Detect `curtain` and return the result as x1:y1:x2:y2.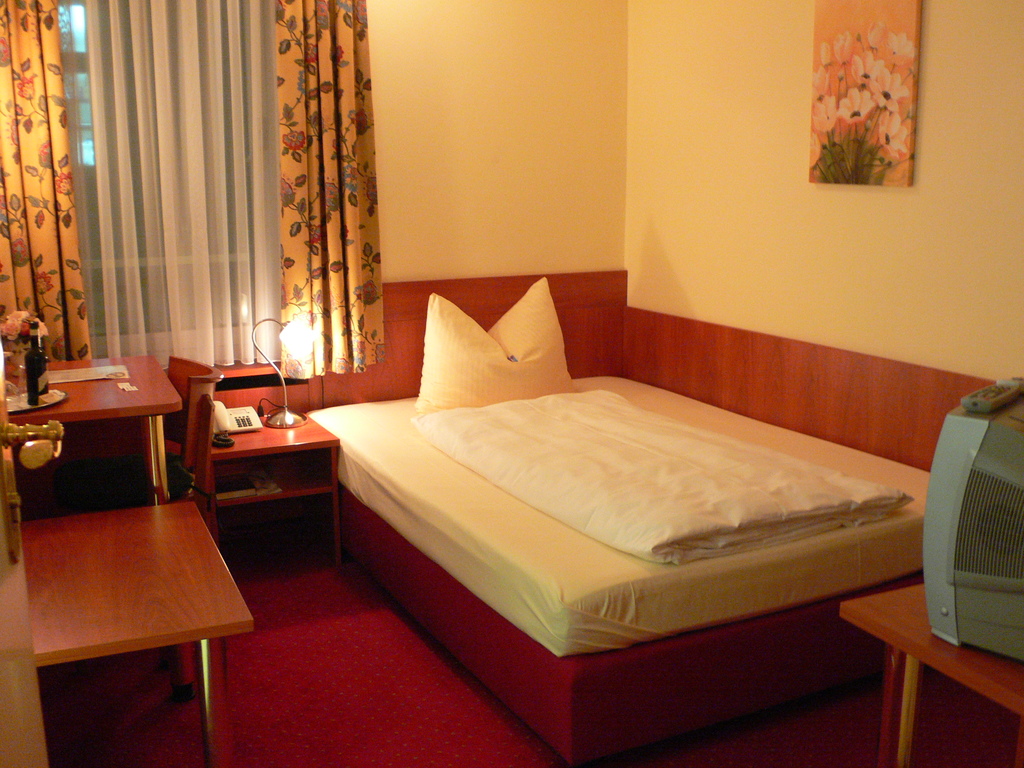
40:1:282:367.
